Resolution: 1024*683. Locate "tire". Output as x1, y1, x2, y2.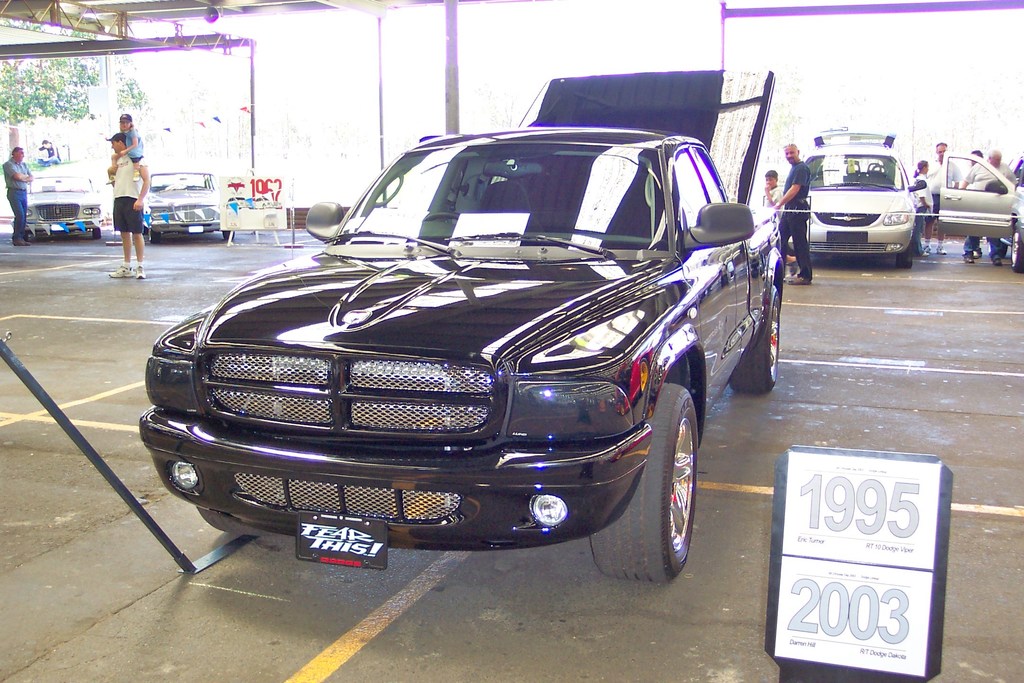
593, 373, 704, 577.
